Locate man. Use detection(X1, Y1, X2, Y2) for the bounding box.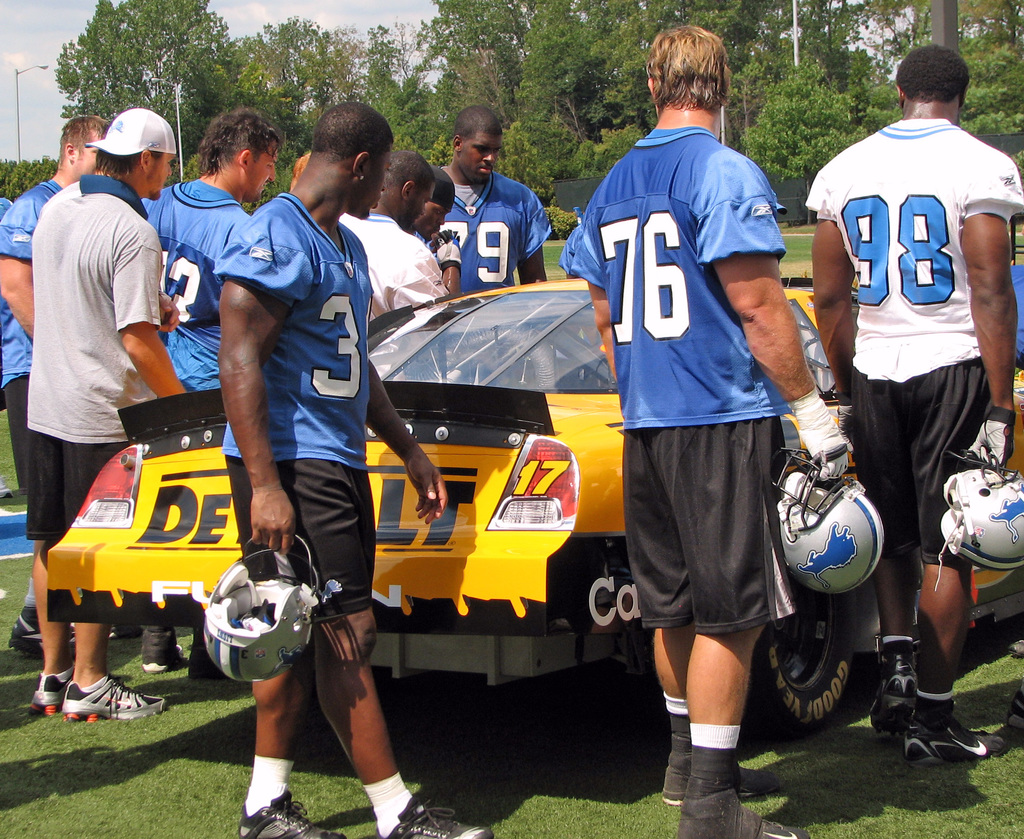
detection(417, 177, 461, 239).
